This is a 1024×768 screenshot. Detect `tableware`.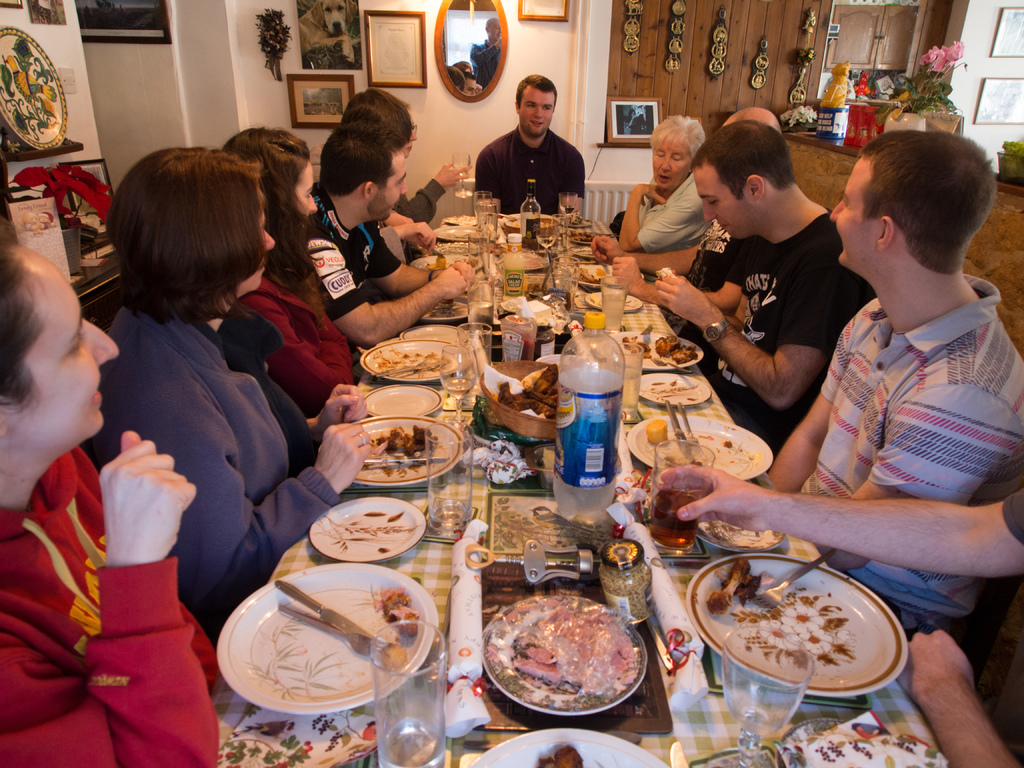
pyautogui.locateOnScreen(652, 437, 716, 548).
